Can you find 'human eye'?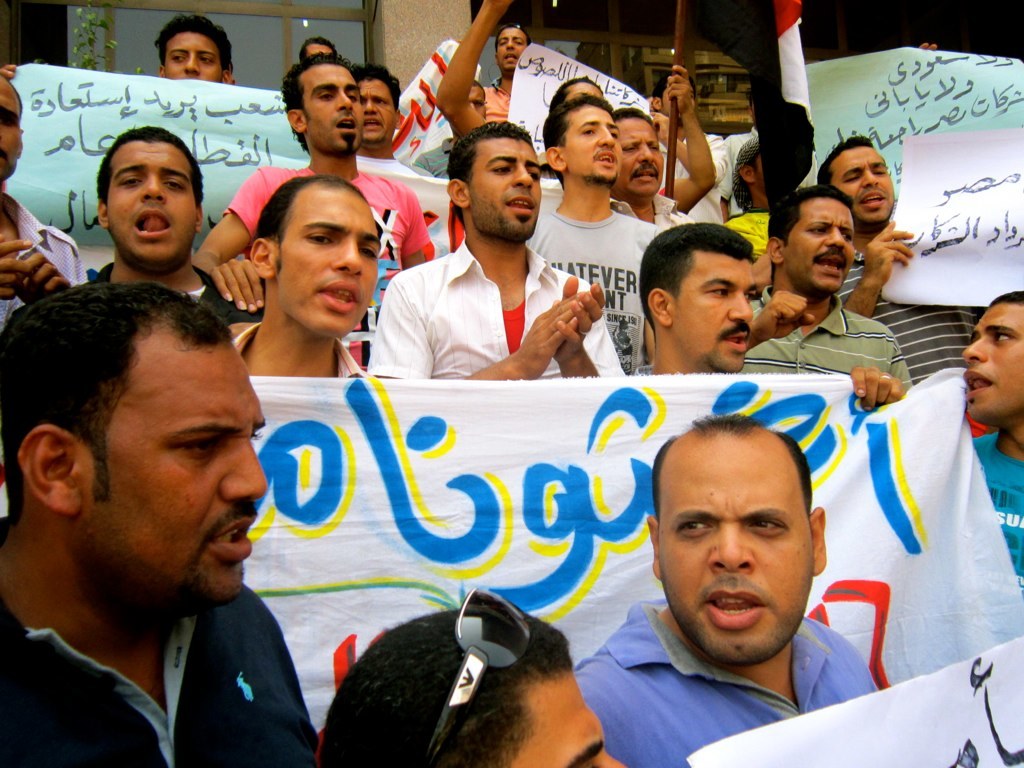
Yes, bounding box: crop(2, 113, 18, 125).
